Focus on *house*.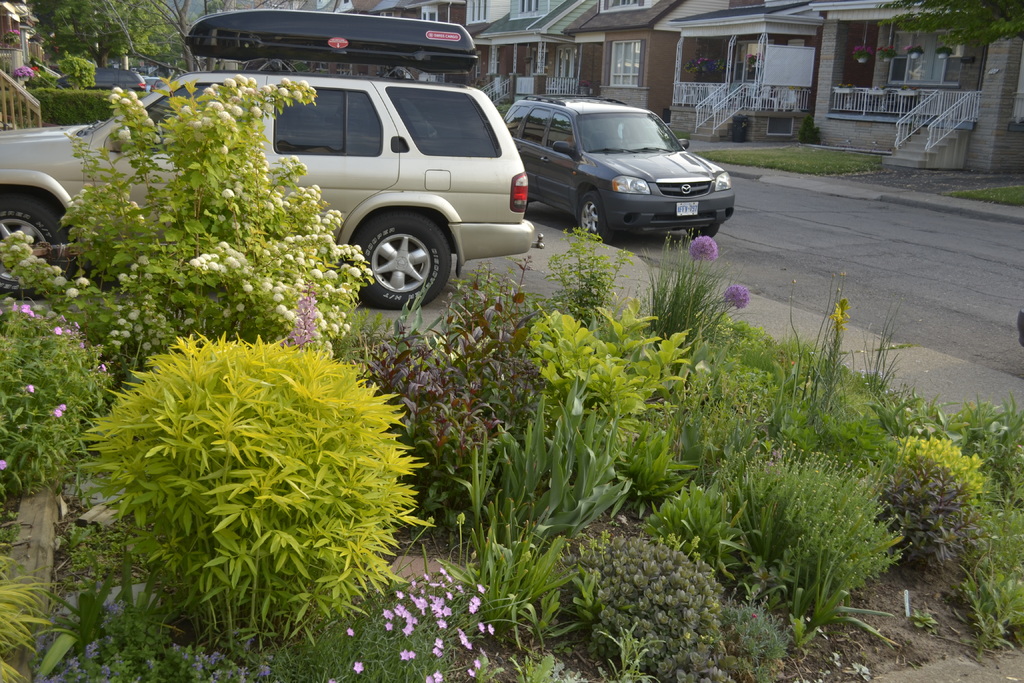
Focused at pyautogui.locateOnScreen(333, 0, 383, 15).
